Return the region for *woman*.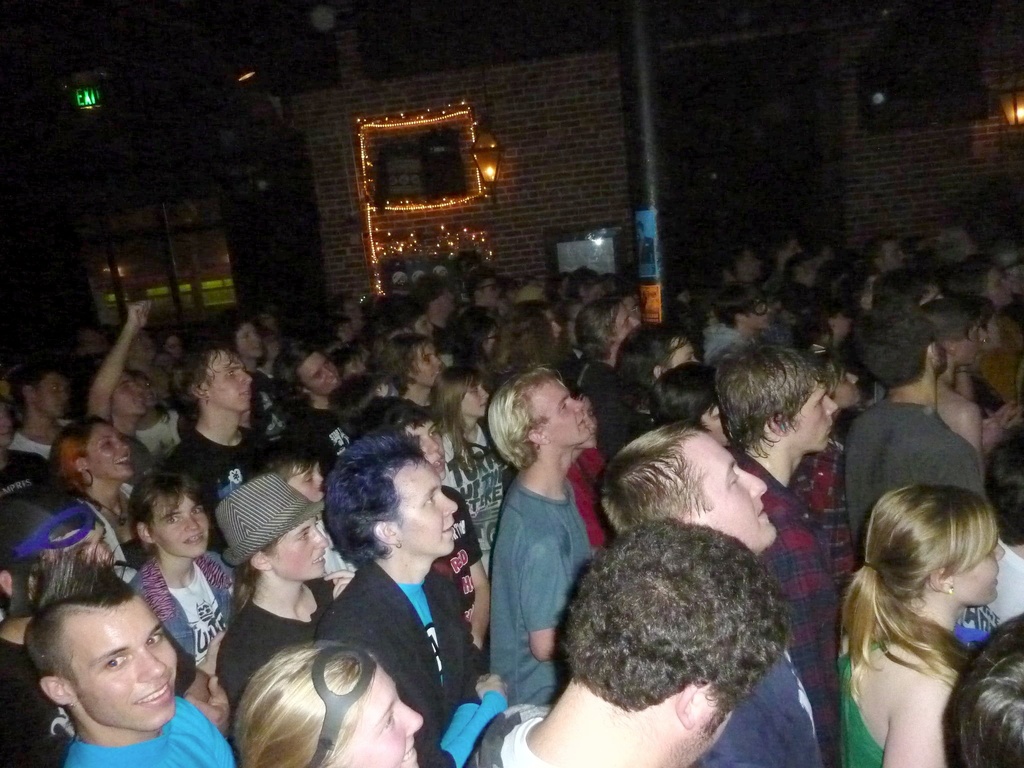
bbox=[48, 417, 141, 569].
